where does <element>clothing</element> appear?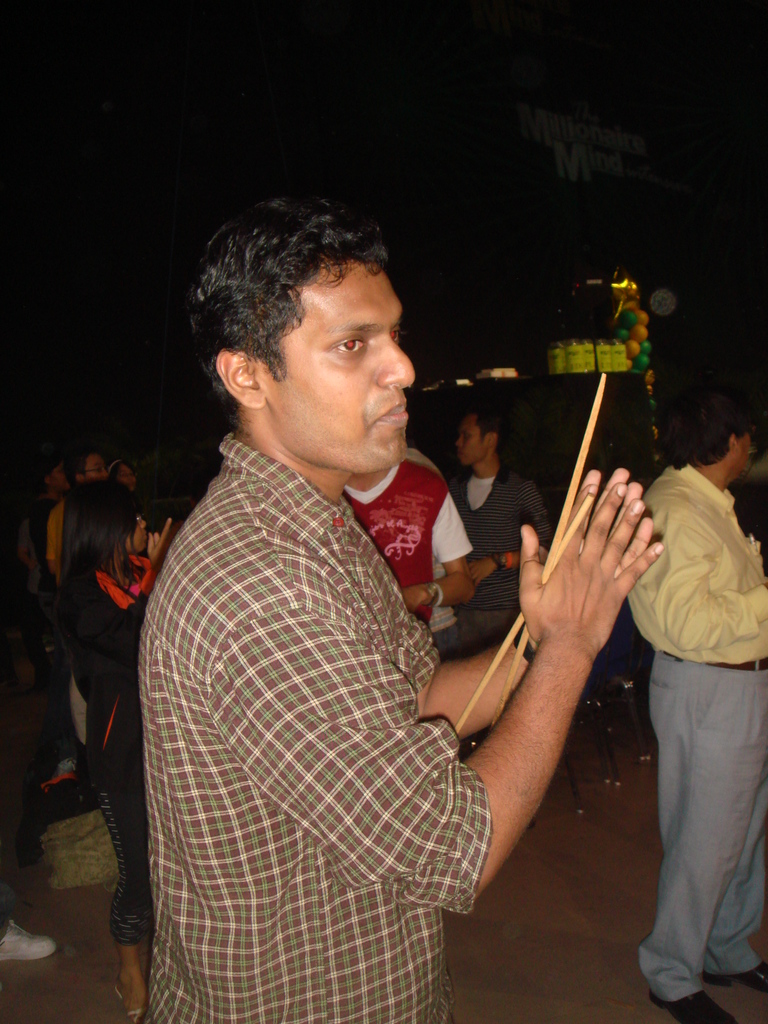
Appears at (37,463,156,794).
